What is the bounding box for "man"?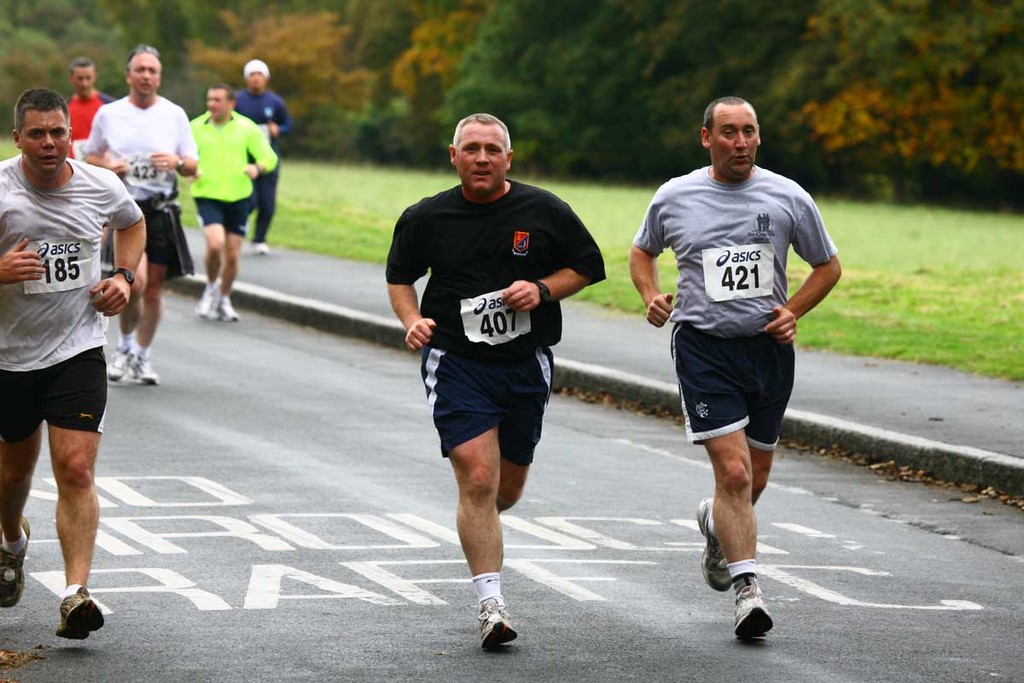
rect(2, 78, 150, 607).
